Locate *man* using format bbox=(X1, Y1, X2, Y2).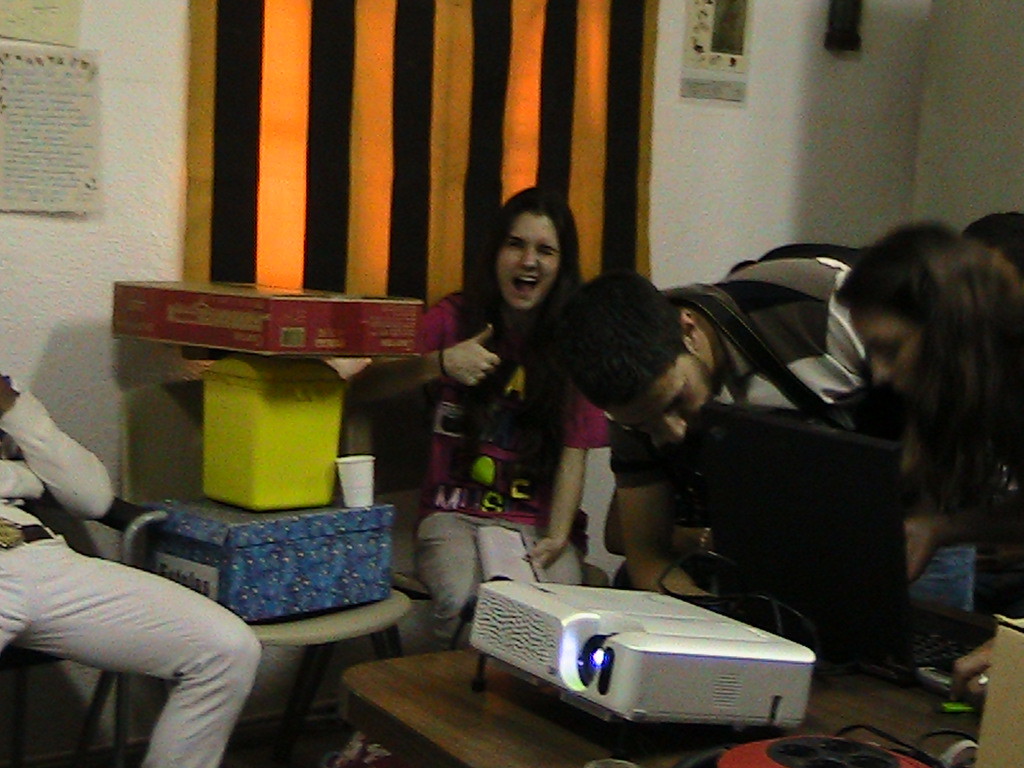
bbox=(557, 257, 976, 602).
